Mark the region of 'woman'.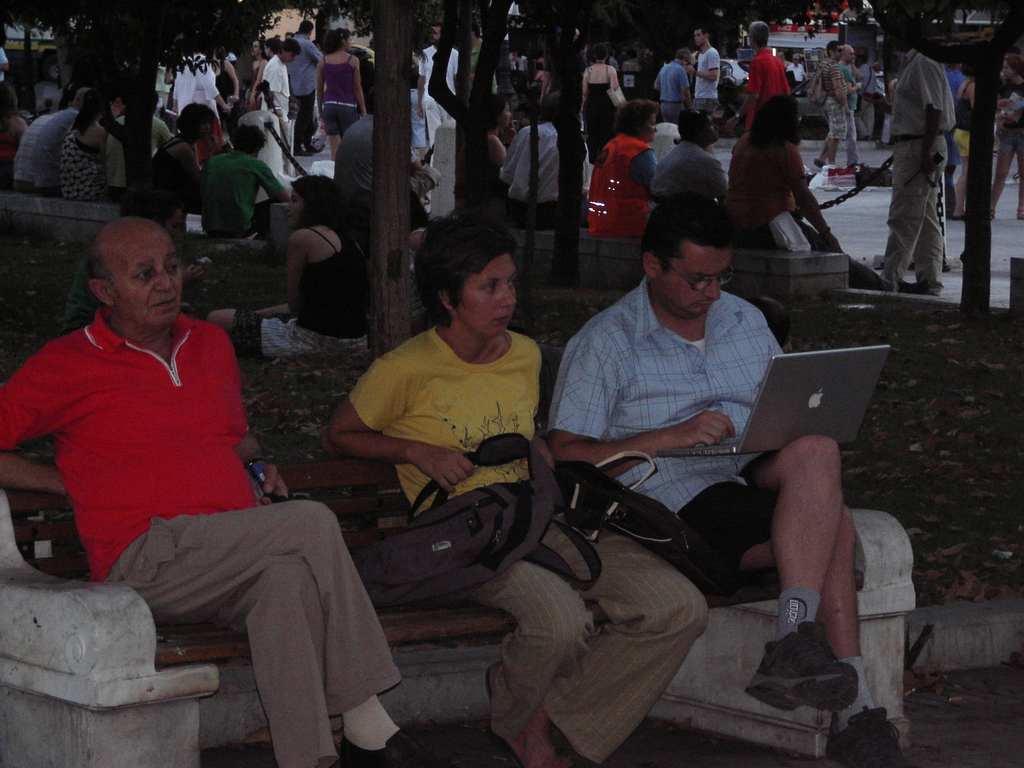
Region: <box>150,102,216,219</box>.
